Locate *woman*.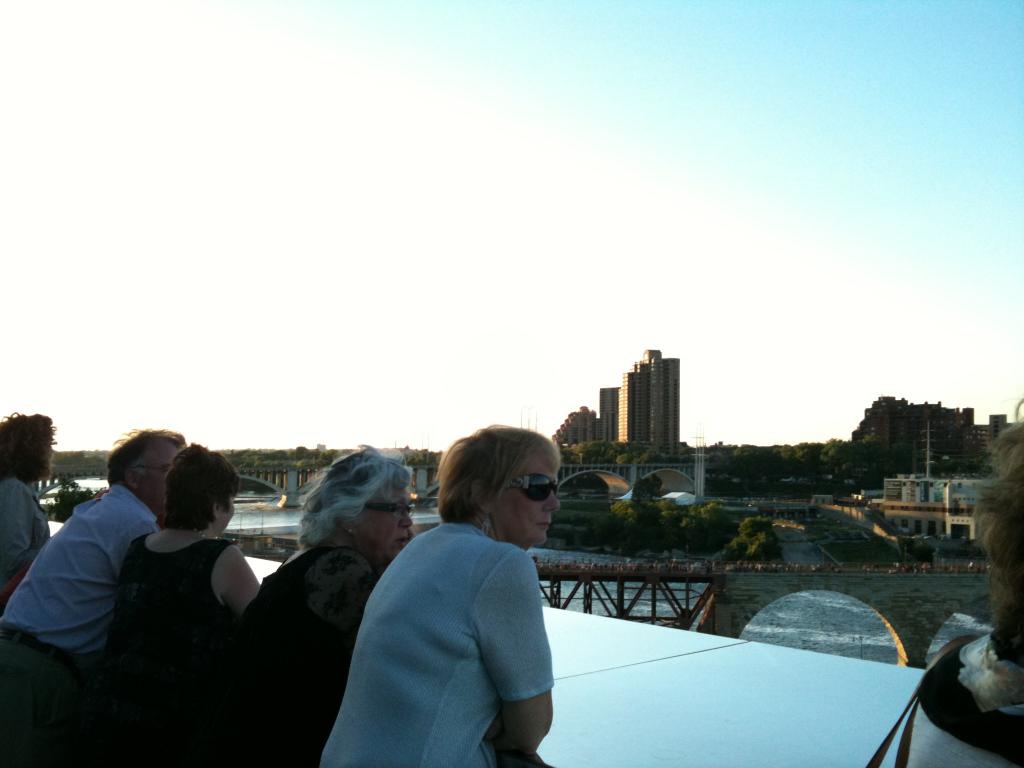
Bounding box: <bbox>100, 445, 271, 767</bbox>.
